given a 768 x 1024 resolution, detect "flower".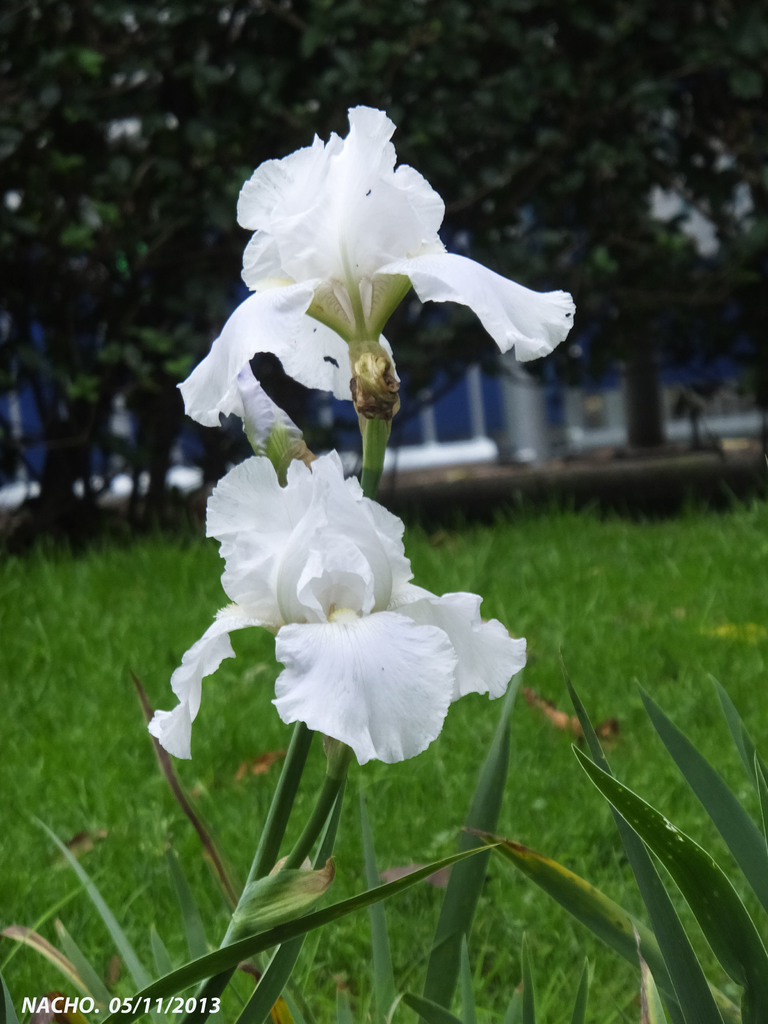
bbox=(172, 100, 576, 429).
